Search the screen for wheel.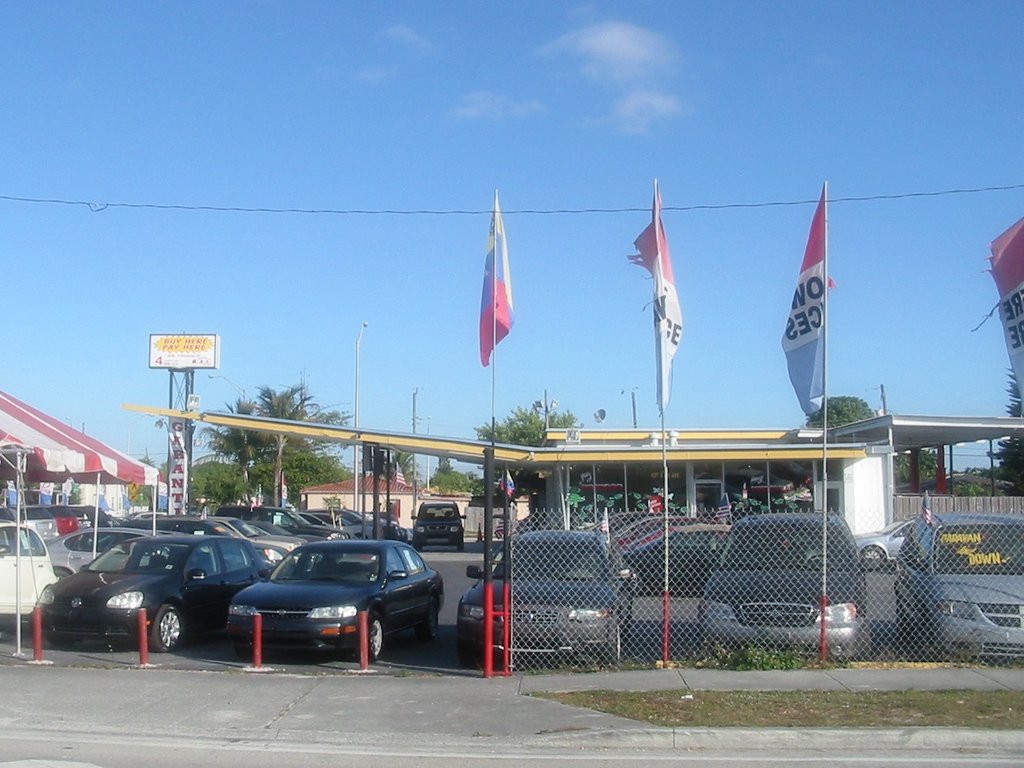
Found at rect(428, 601, 437, 638).
